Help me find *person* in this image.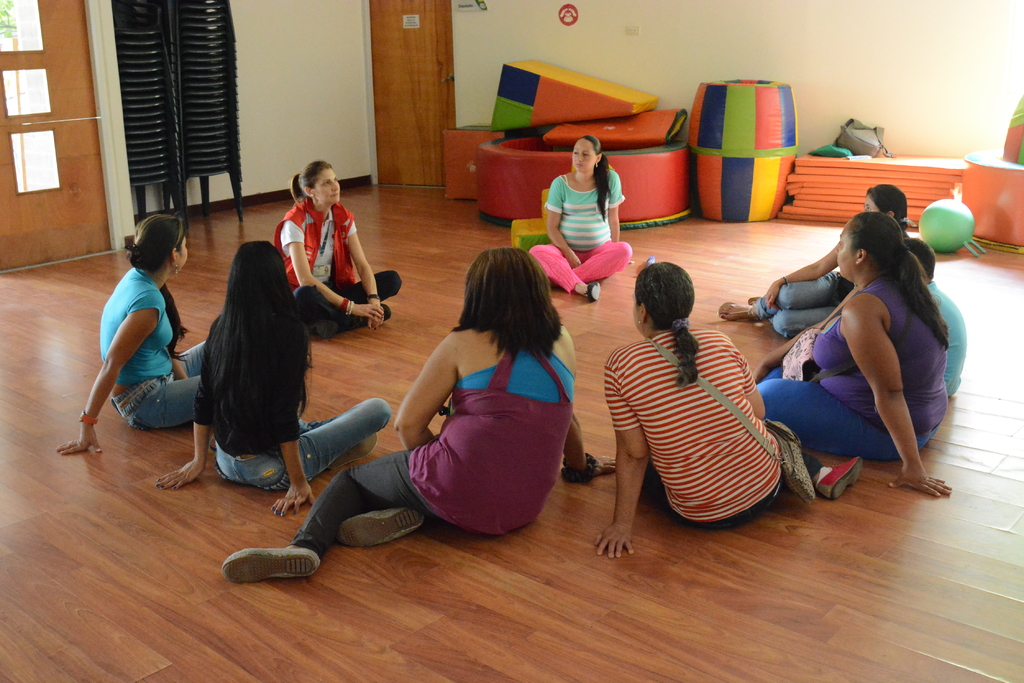
Found it: left=718, top=188, right=907, bottom=336.
